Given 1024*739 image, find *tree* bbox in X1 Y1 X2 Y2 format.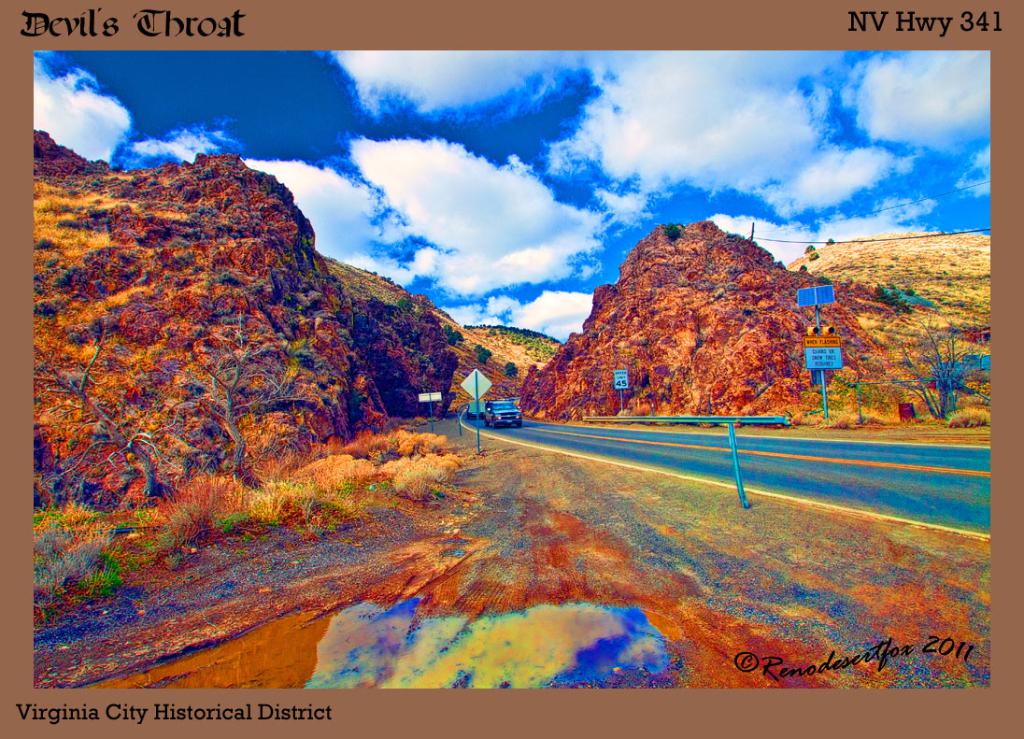
19 315 186 509.
